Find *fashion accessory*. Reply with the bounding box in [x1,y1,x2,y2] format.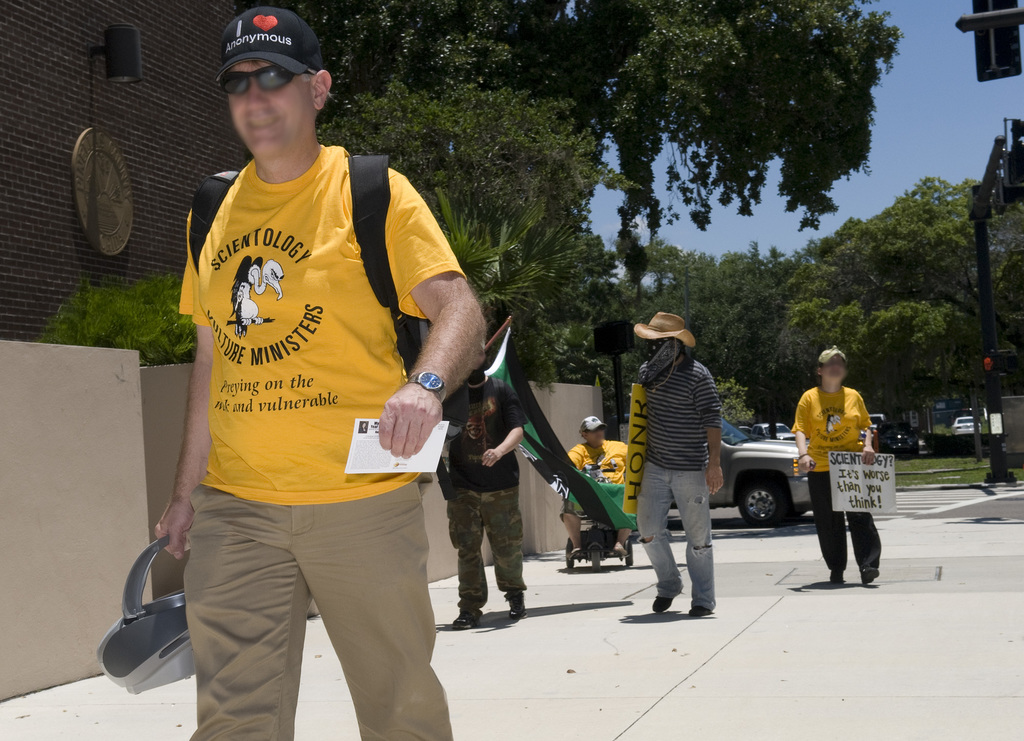
[817,346,847,364].
